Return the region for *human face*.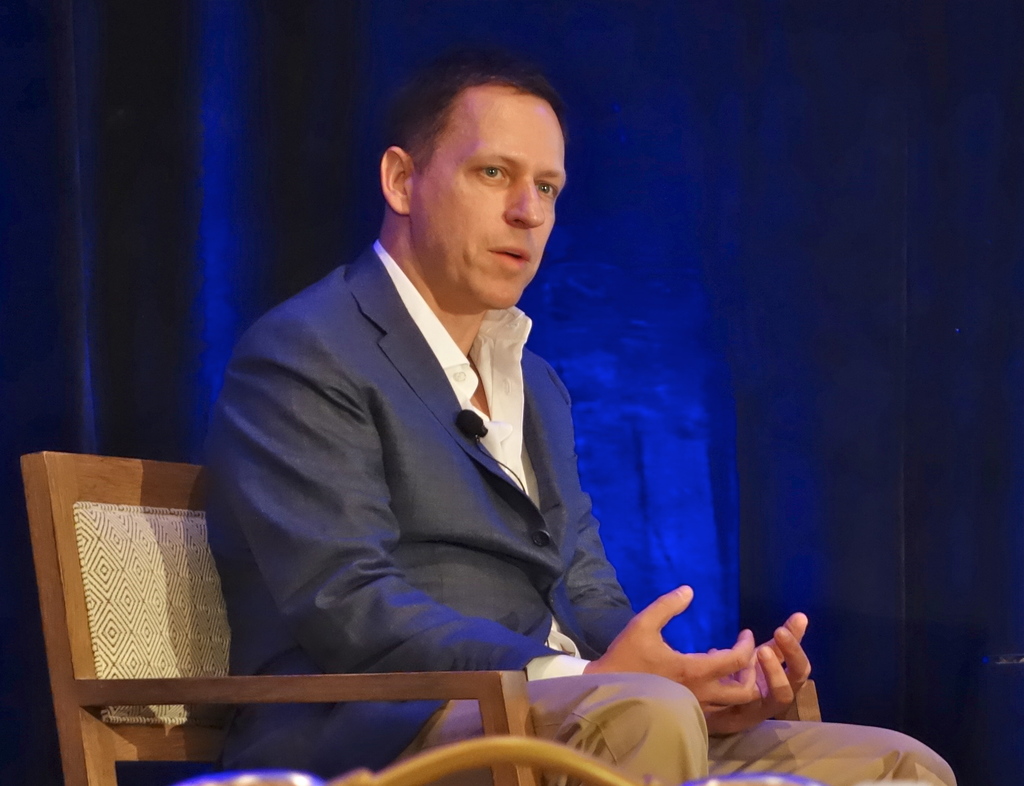
box(412, 97, 568, 308).
